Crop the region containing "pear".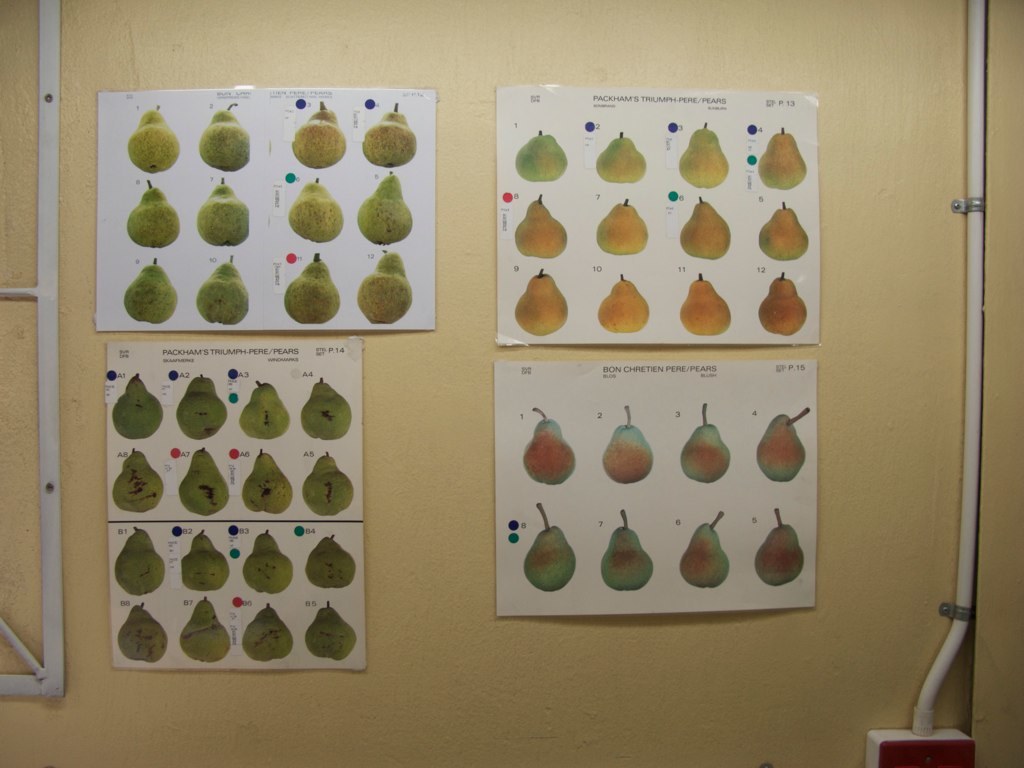
Crop region: [left=116, top=522, right=169, bottom=598].
